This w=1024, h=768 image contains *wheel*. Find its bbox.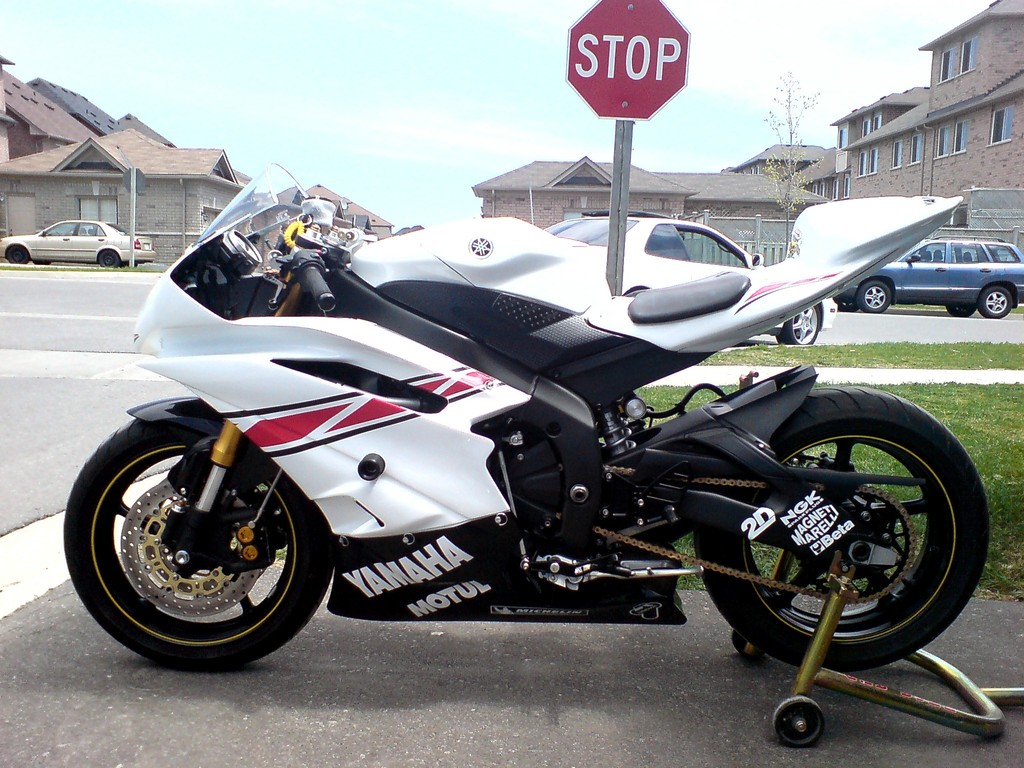
pyautogui.locateOnScreen(60, 412, 322, 669).
